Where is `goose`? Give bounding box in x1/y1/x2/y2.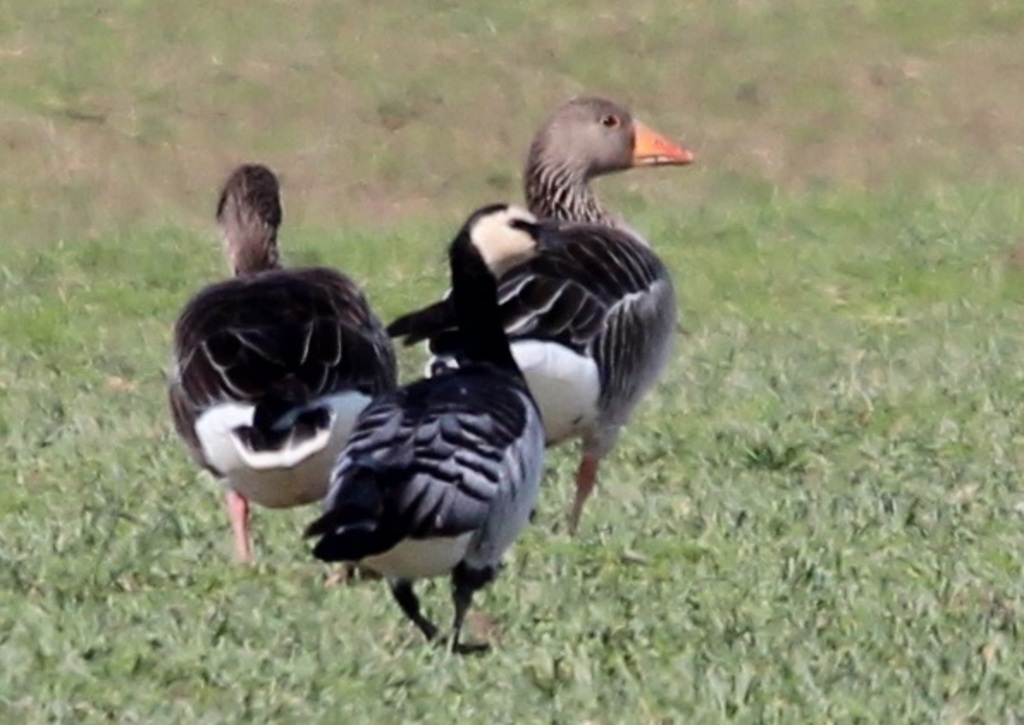
170/157/399/573.
